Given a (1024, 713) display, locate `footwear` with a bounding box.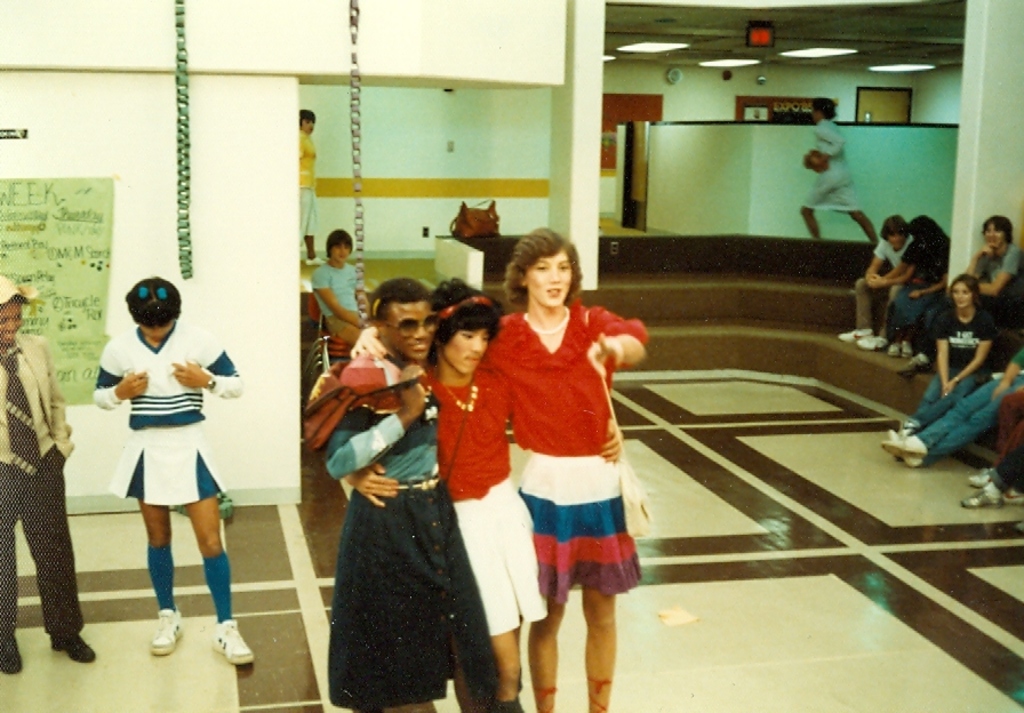
Located: <region>1003, 489, 1023, 504</region>.
